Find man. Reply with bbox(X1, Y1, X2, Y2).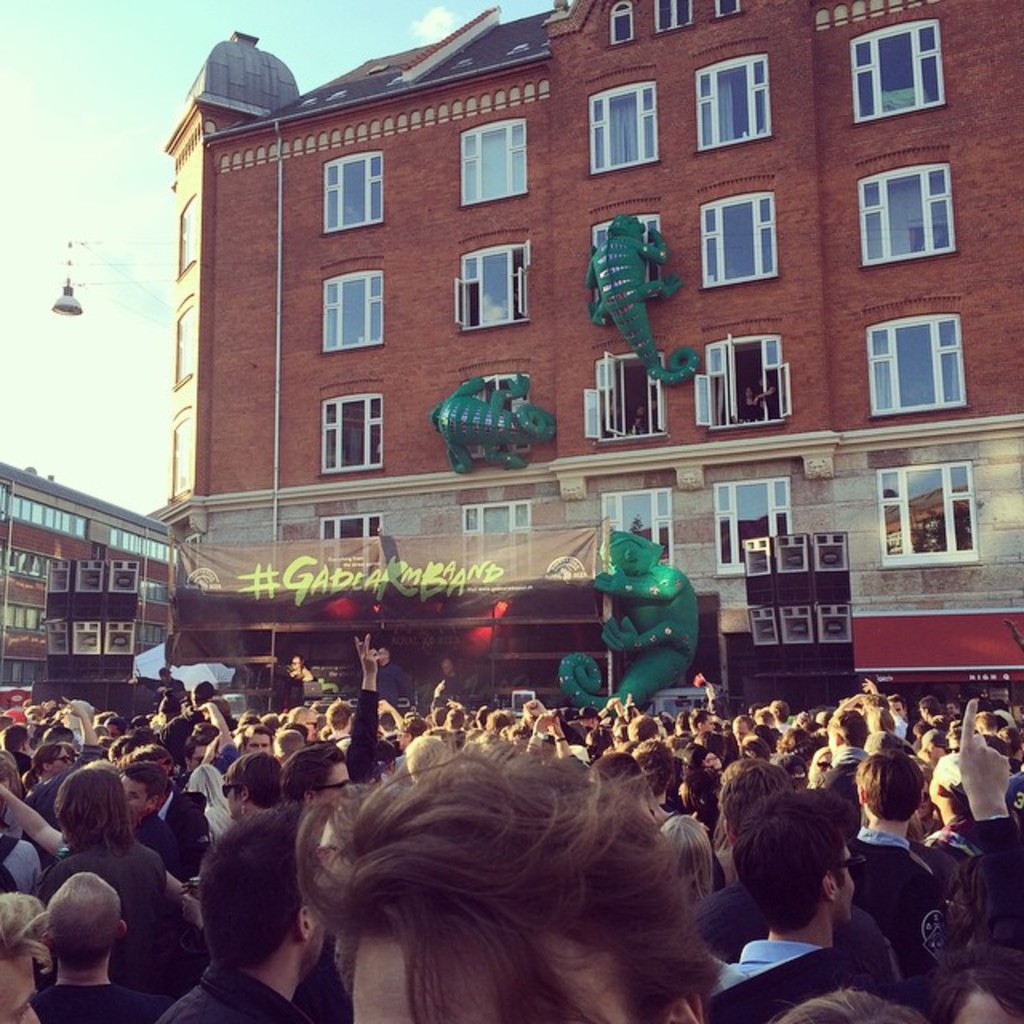
bbox(517, 698, 547, 739).
